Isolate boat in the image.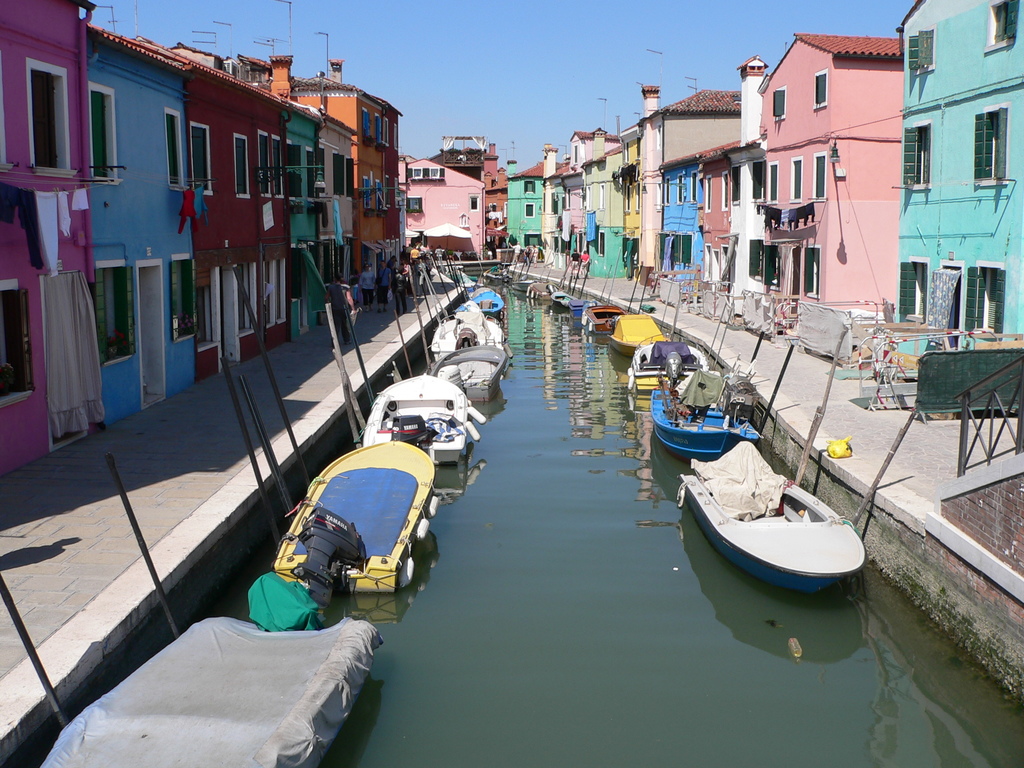
Isolated region: pyautogui.locateOnScreen(36, 614, 383, 767).
